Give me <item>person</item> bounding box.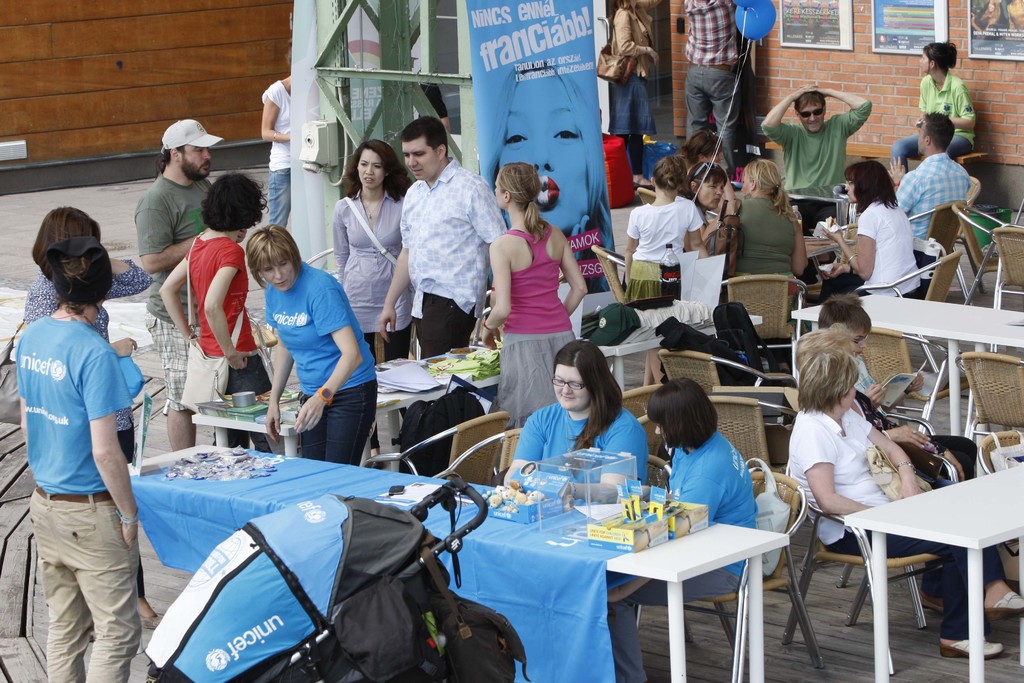
pyautogui.locateOnScreen(19, 204, 157, 635).
